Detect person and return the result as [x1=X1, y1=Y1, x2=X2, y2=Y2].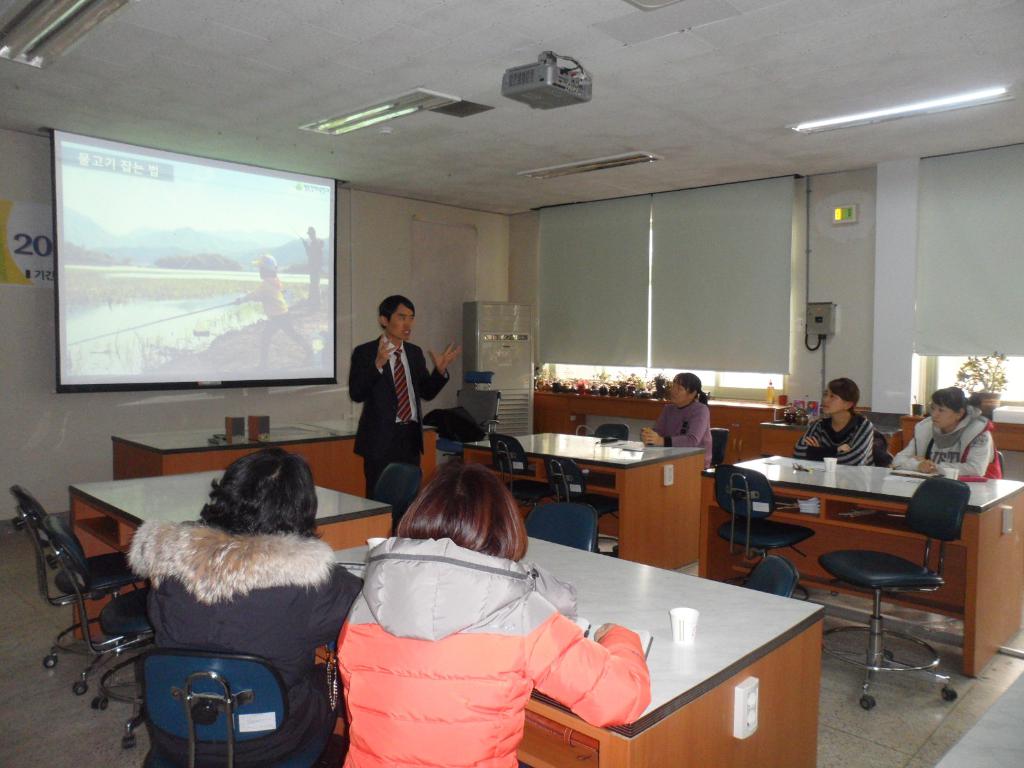
[x1=334, y1=465, x2=648, y2=767].
